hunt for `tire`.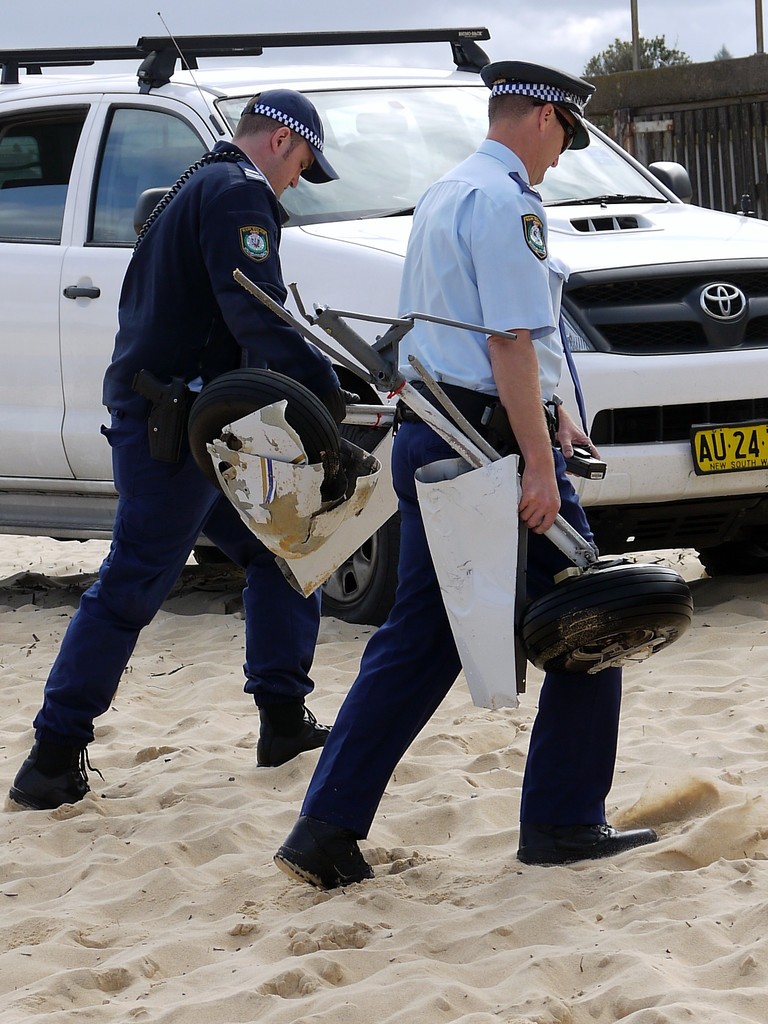
Hunted down at {"left": 319, "top": 500, "right": 403, "bottom": 624}.
